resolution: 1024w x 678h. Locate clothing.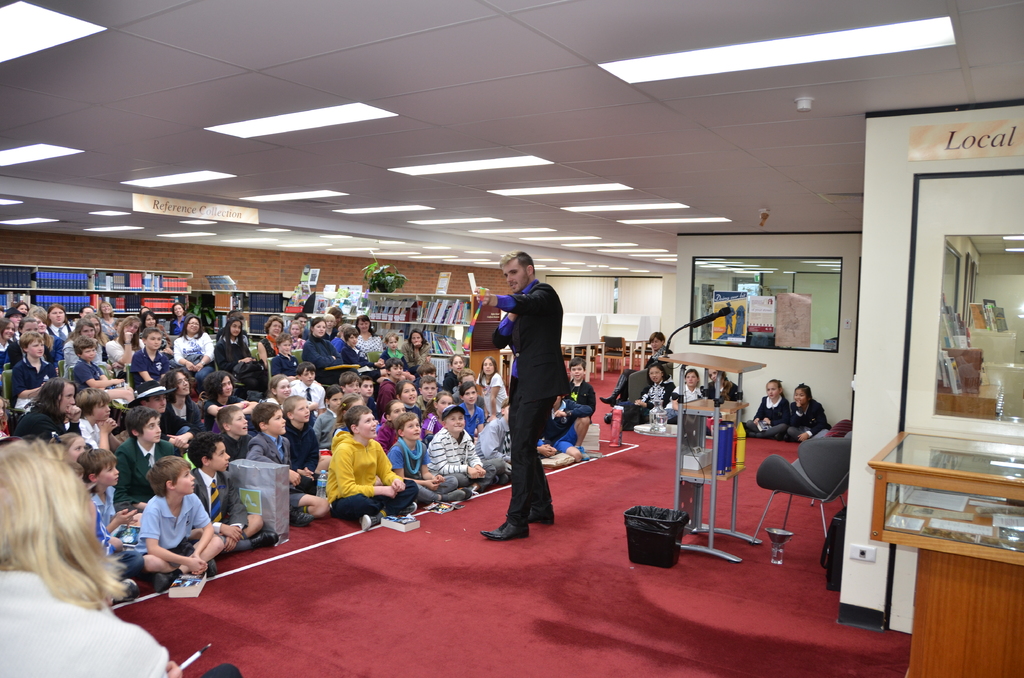
region(333, 341, 355, 362).
